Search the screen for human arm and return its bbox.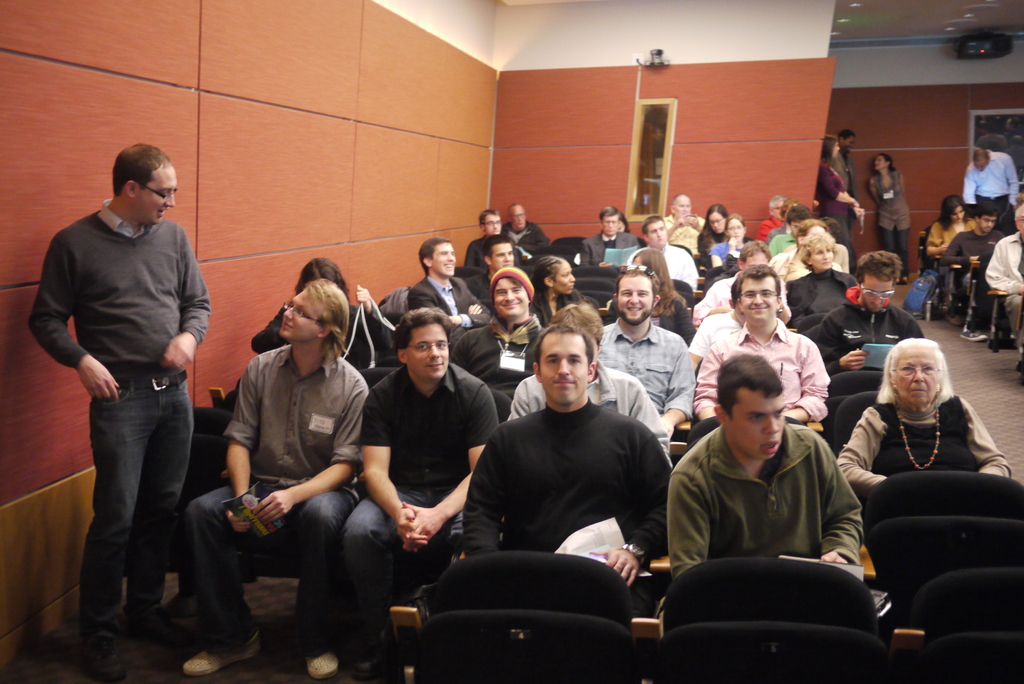
Found: box=[590, 435, 674, 589].
